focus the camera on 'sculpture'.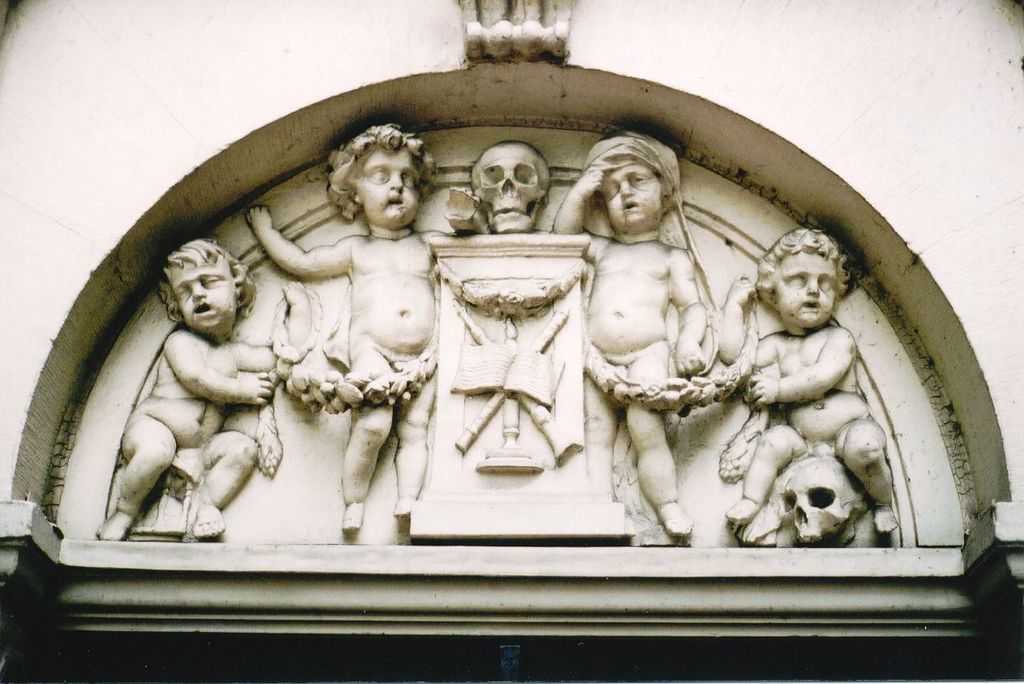
Focus region: 119:122:922:633.
